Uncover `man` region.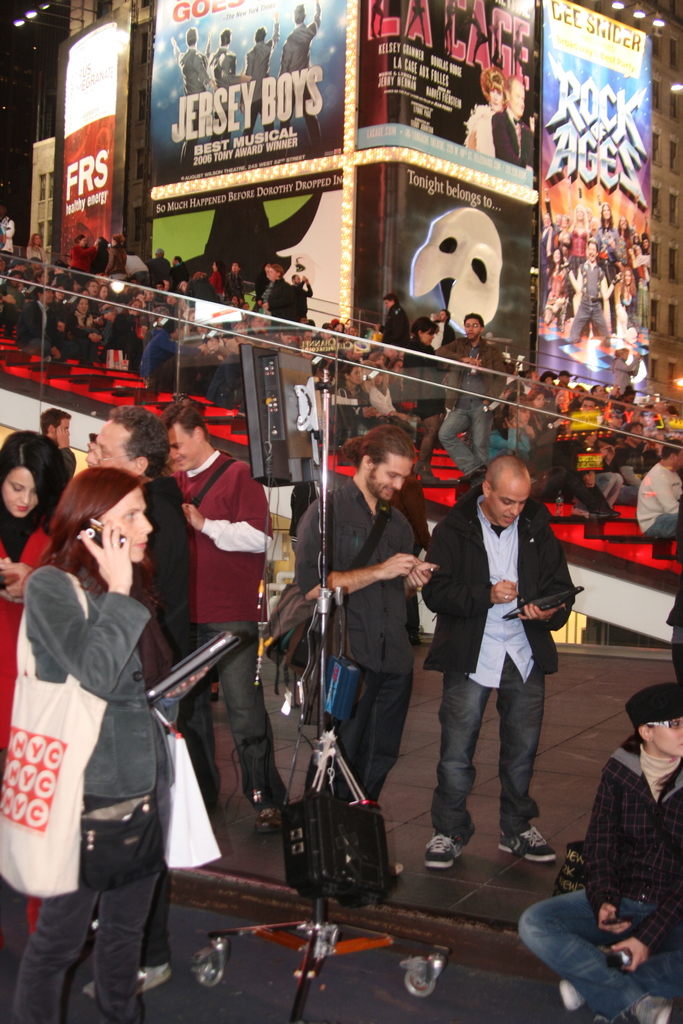
Uncovered: left=562, top=239, right=621, bottom=342.
